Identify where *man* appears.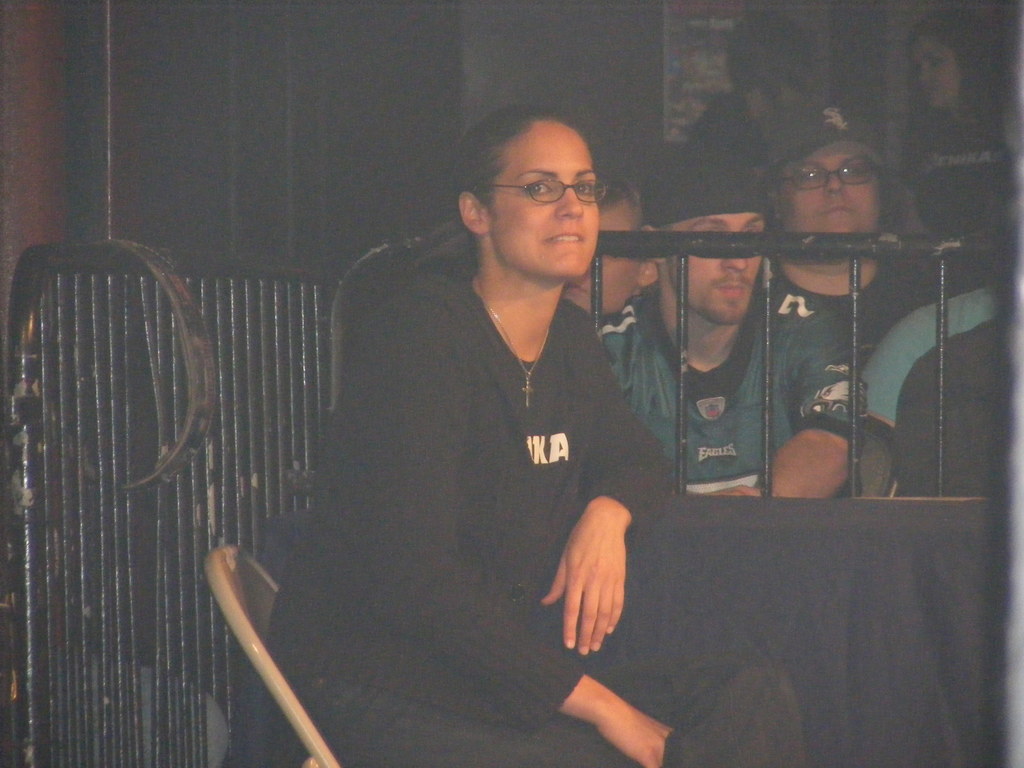
Appears at box(553, 166, 664, 356).
